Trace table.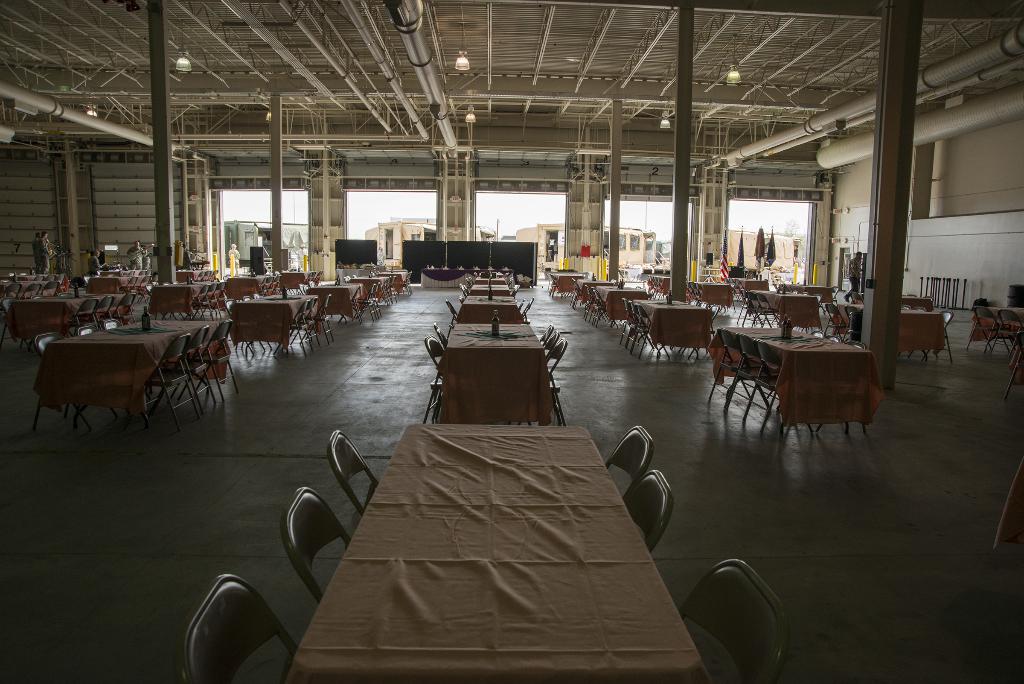
Traced to left=26, top=310, right=215, bottom=432.
